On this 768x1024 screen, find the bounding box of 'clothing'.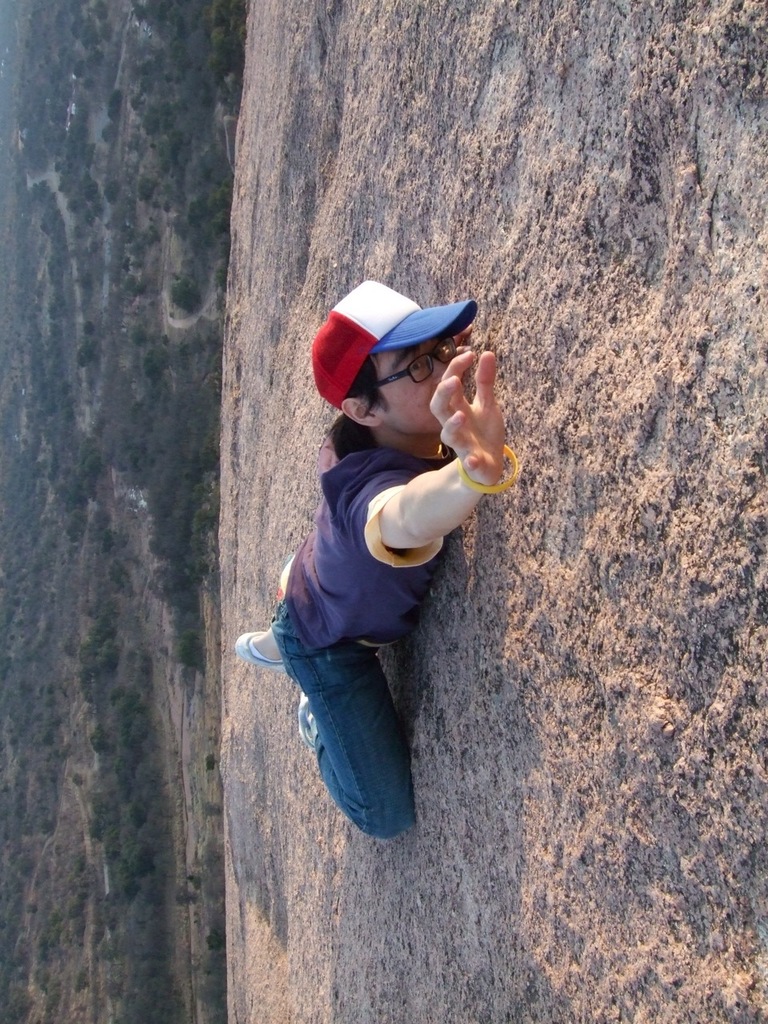
Bounding box: x1=242 y1=357 x2=518 y2=794.
